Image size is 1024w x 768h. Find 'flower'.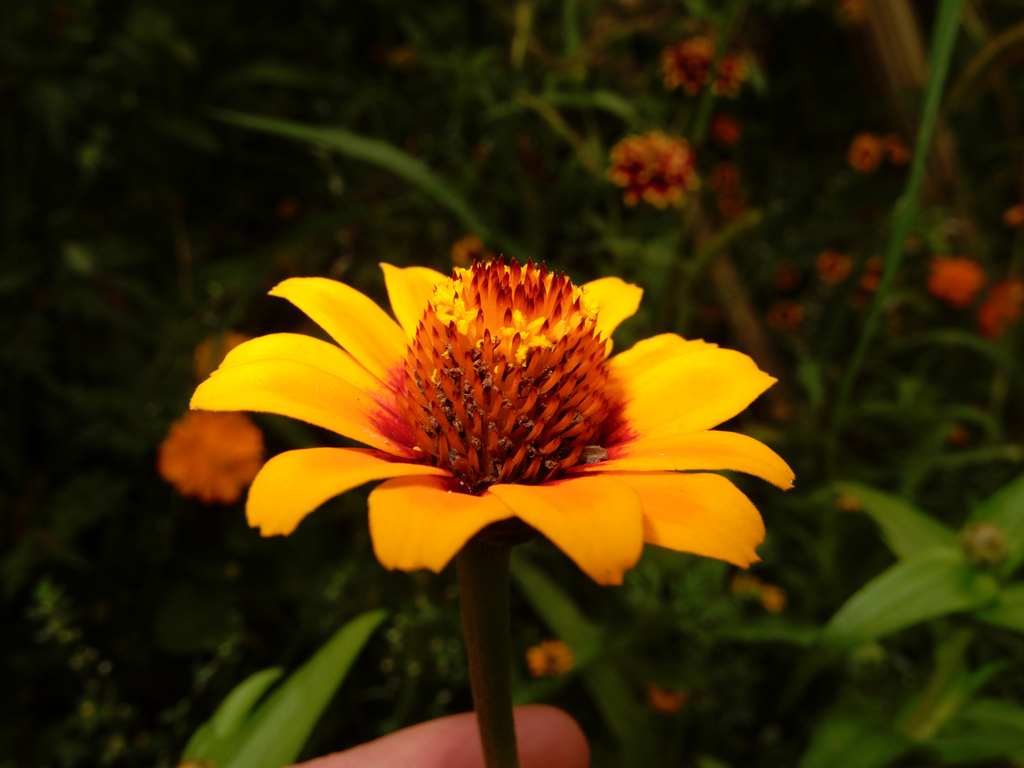
526, 643, 568, 682.
